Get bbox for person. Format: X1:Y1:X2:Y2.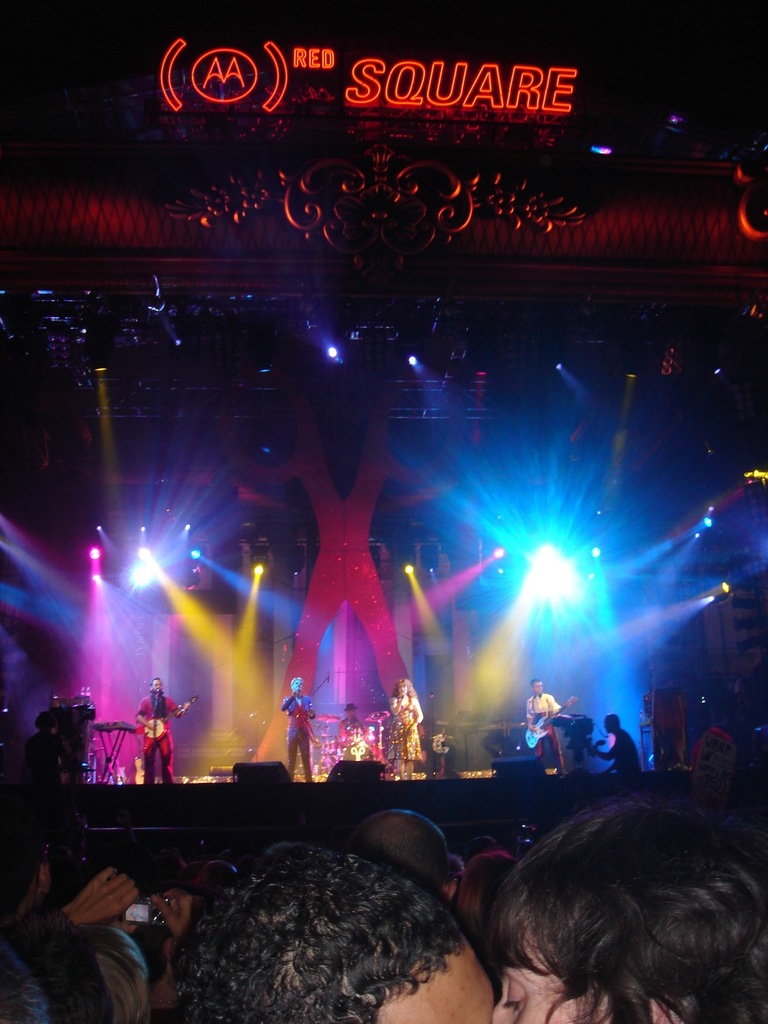
44:695:97:777.
